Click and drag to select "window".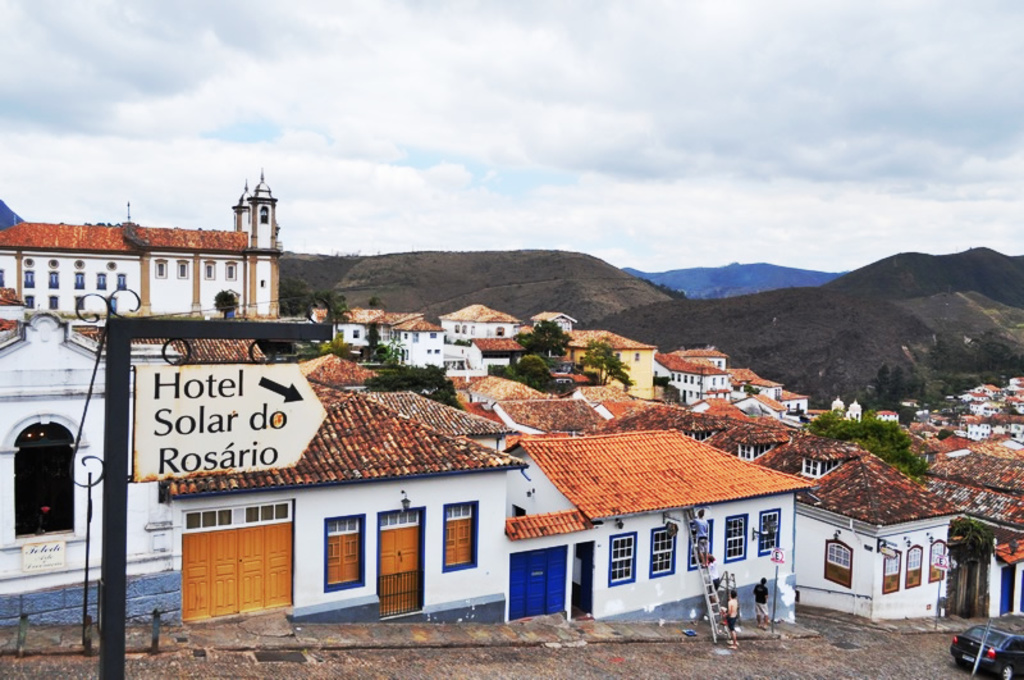
Selection: (left=105, top=296, right=116, bottom=312).
